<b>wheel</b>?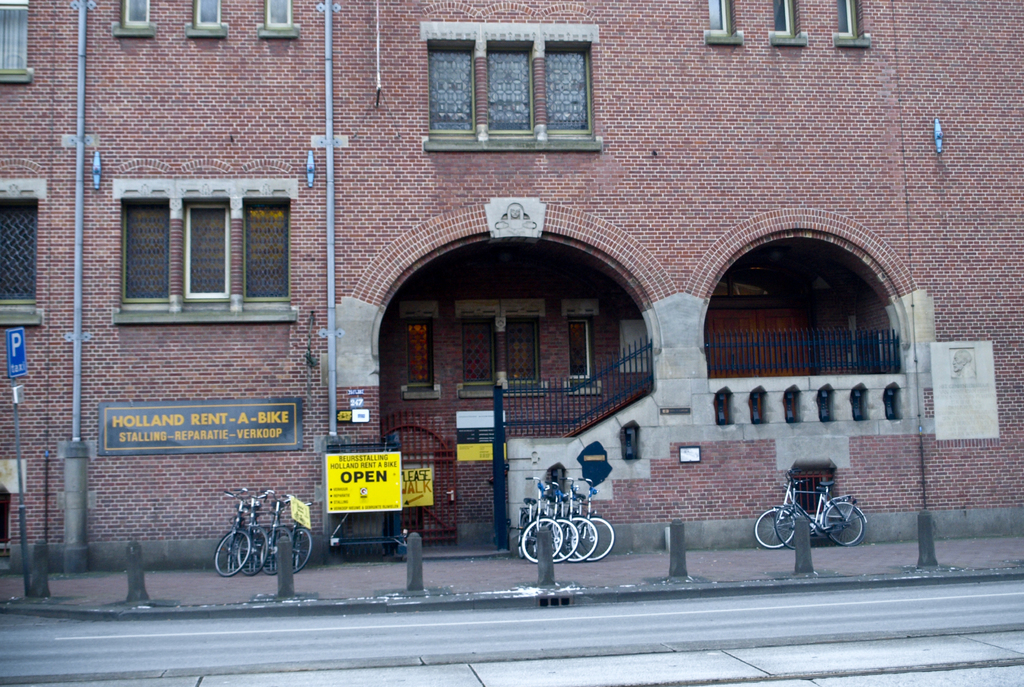
[821,499,868,548]
